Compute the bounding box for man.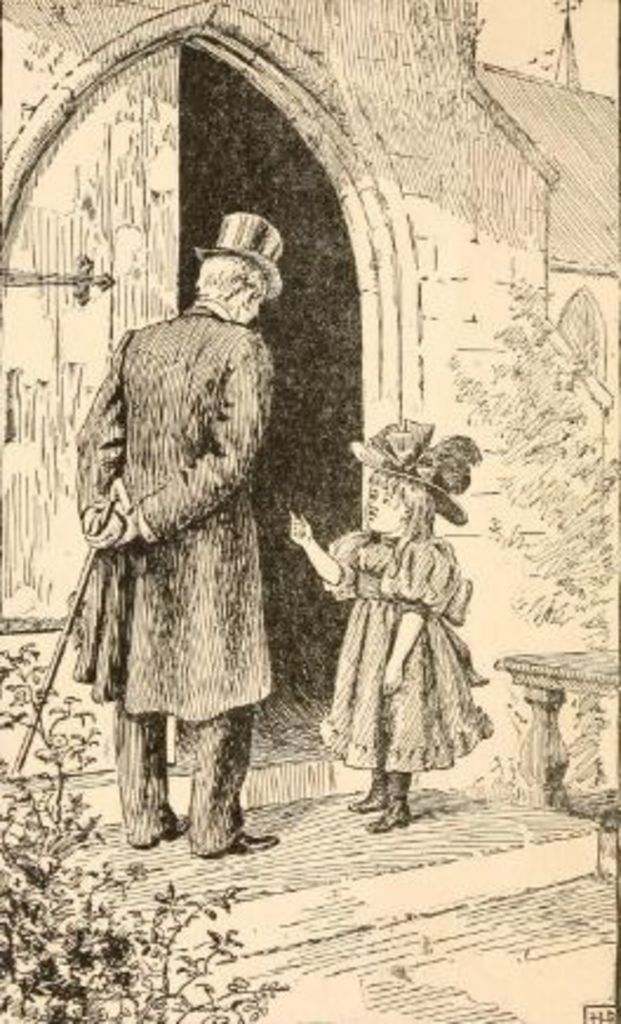
region(40, 219, 278, 767).
